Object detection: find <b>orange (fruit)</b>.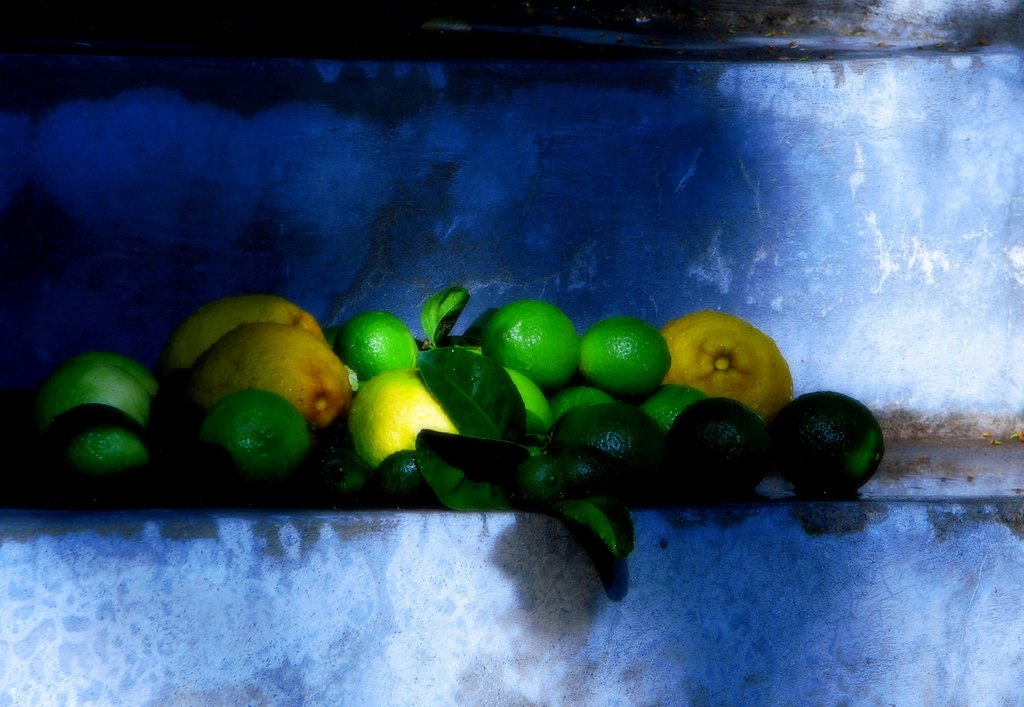
577 402 653 457.
